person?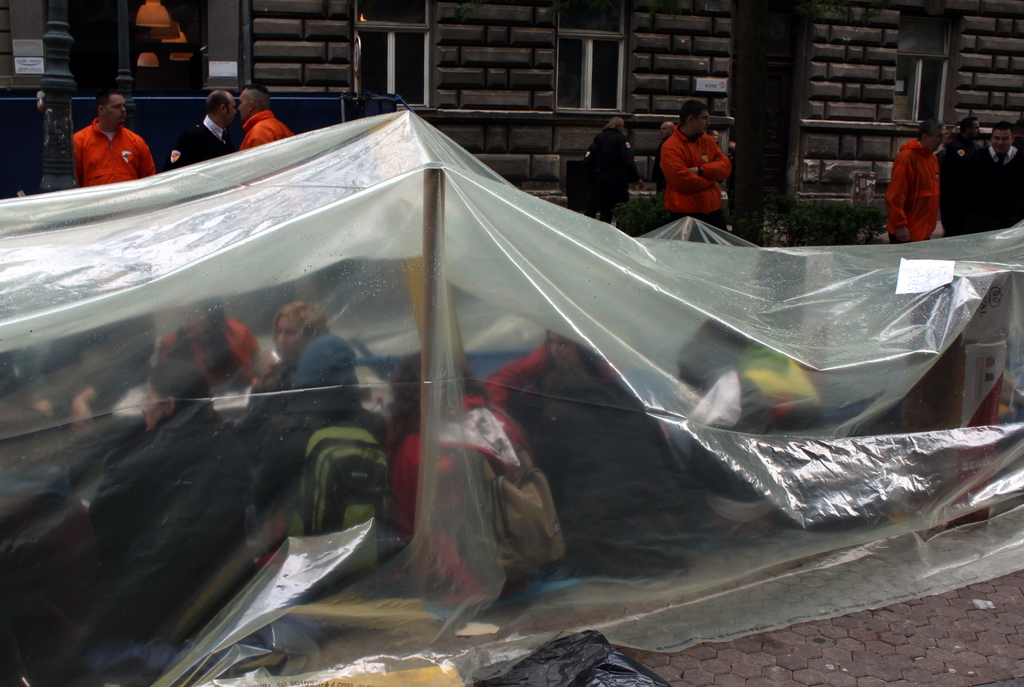
bbox(240, 85, 290, 157)
